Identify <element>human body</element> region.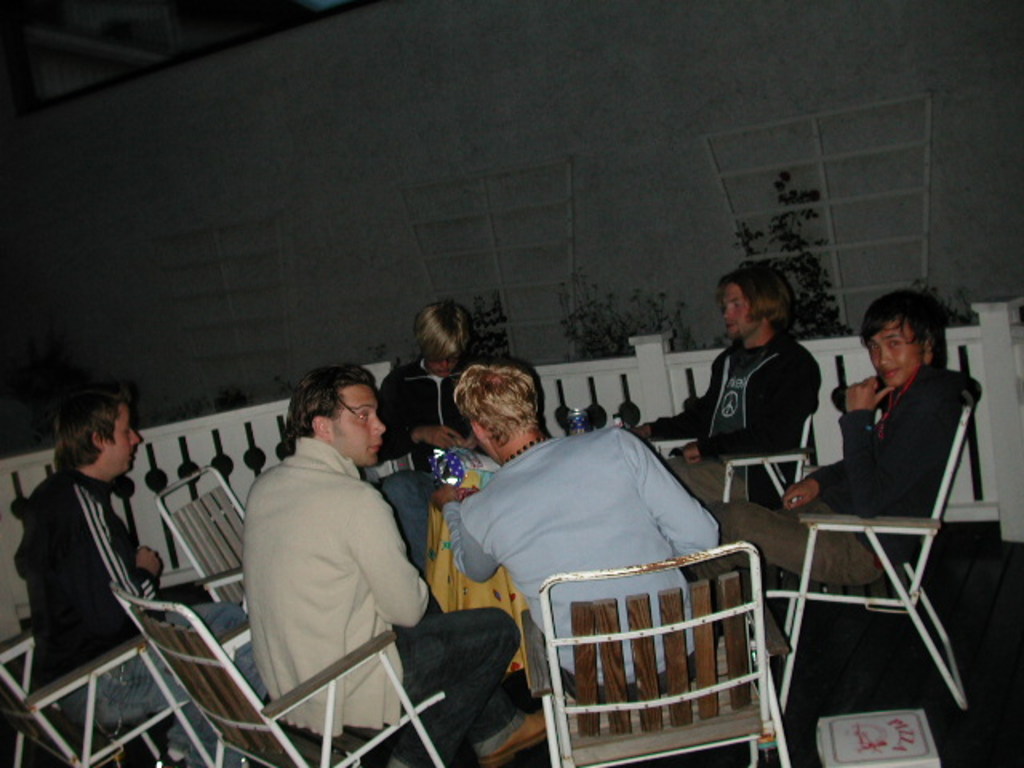
Region: 632:266:824:504.
